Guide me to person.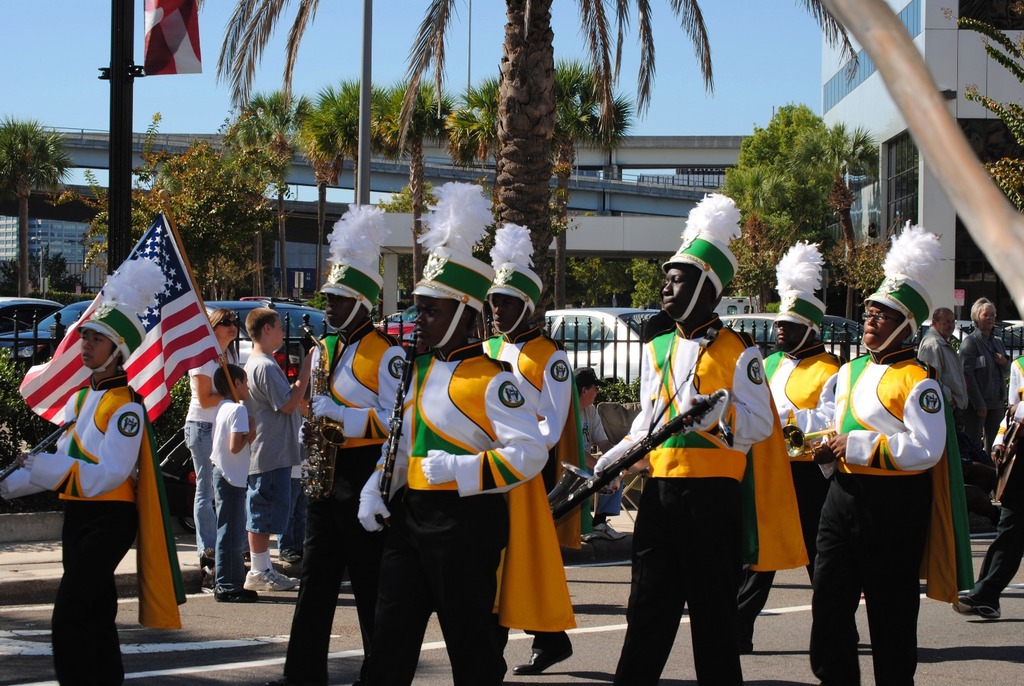
Guidance: [590,193,812,685].
